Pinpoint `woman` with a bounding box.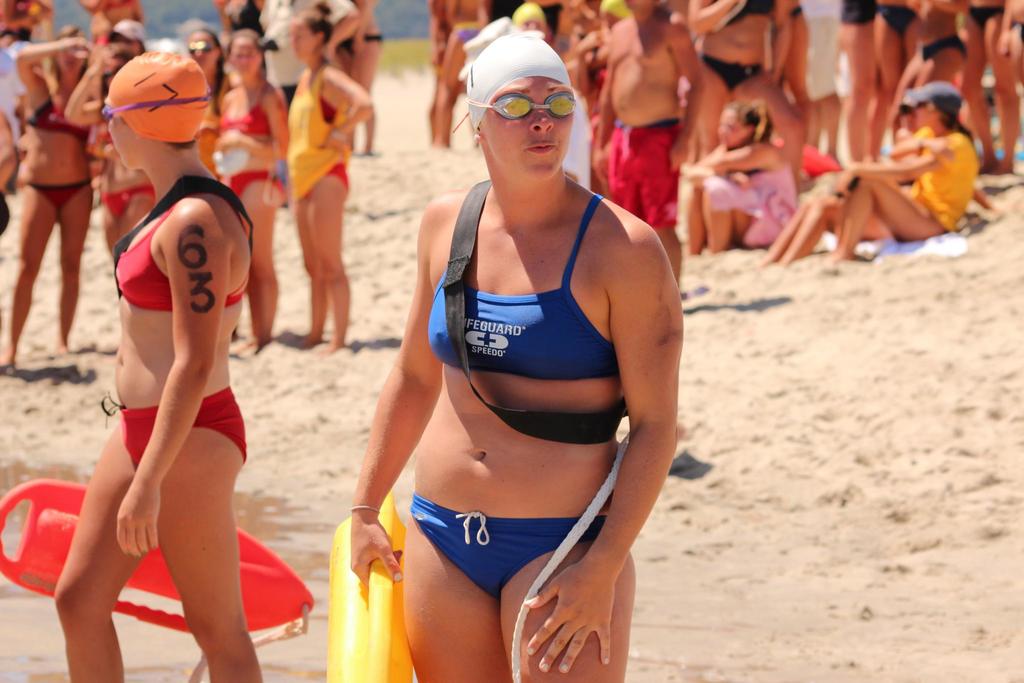
322 21 695 682.
